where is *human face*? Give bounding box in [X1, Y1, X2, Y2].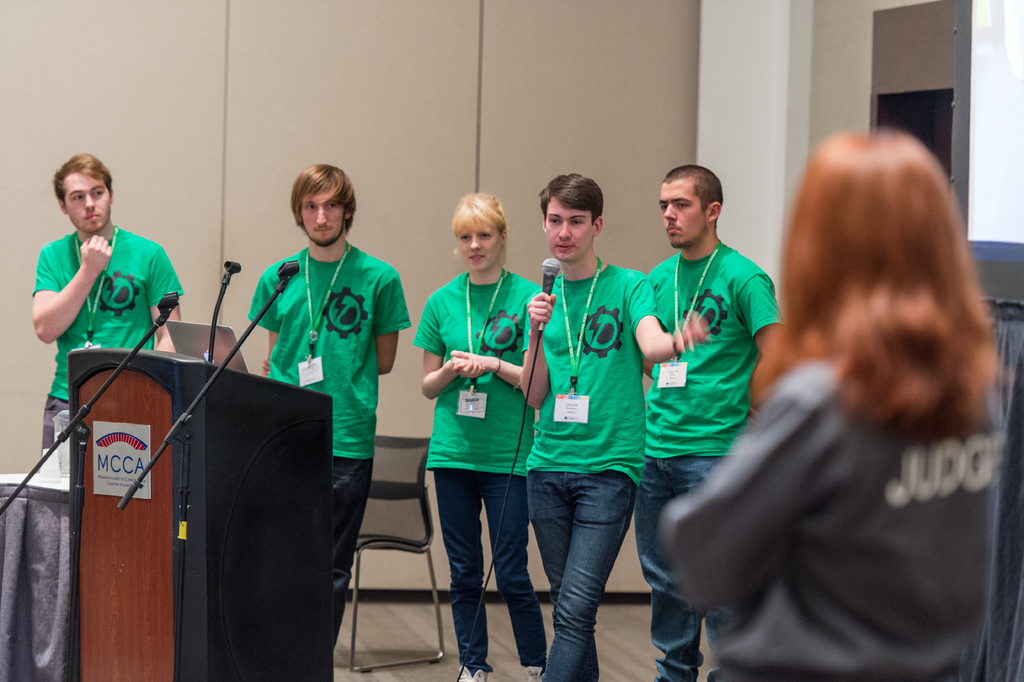
[545, 197, 591, 265].
